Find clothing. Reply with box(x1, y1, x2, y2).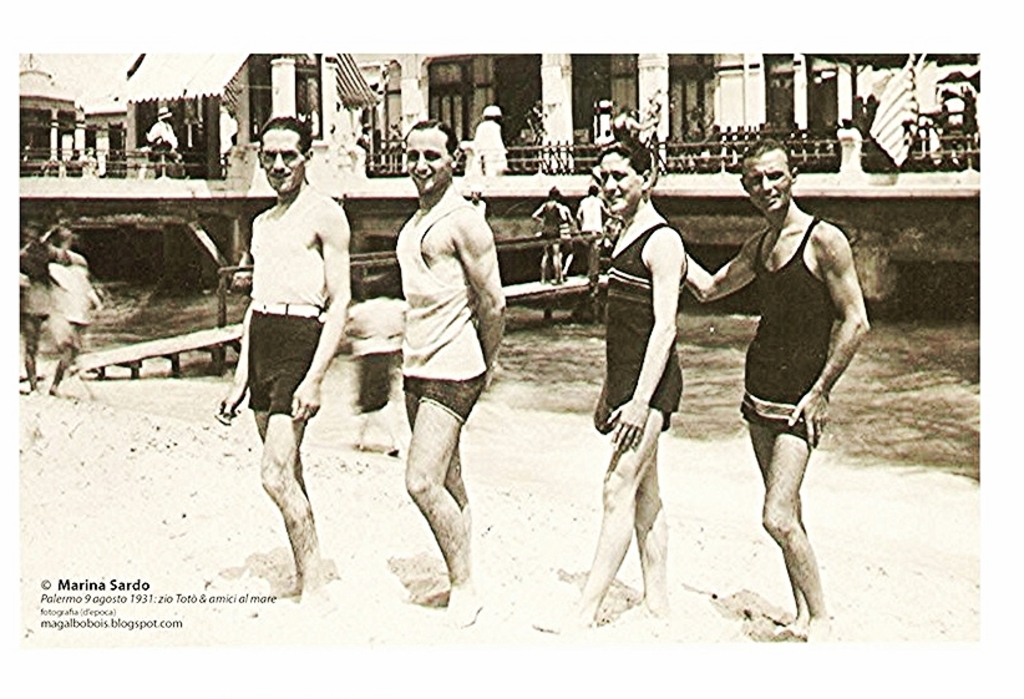
box(219, 158, 339, 467).
